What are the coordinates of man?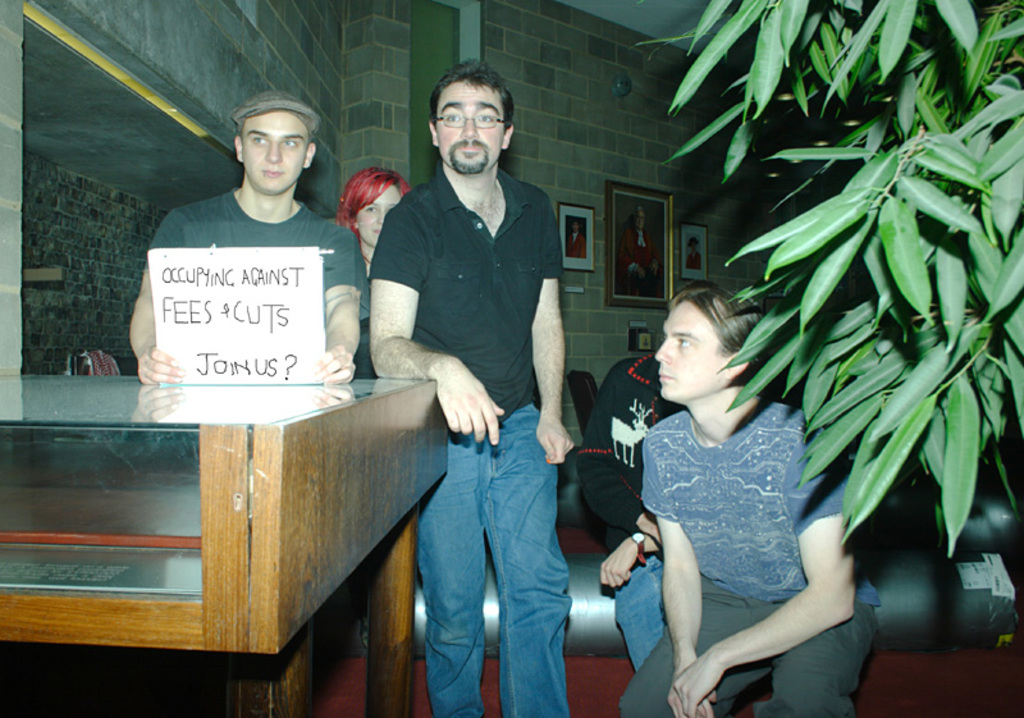
bbox=(614, 205, 664, 294).
